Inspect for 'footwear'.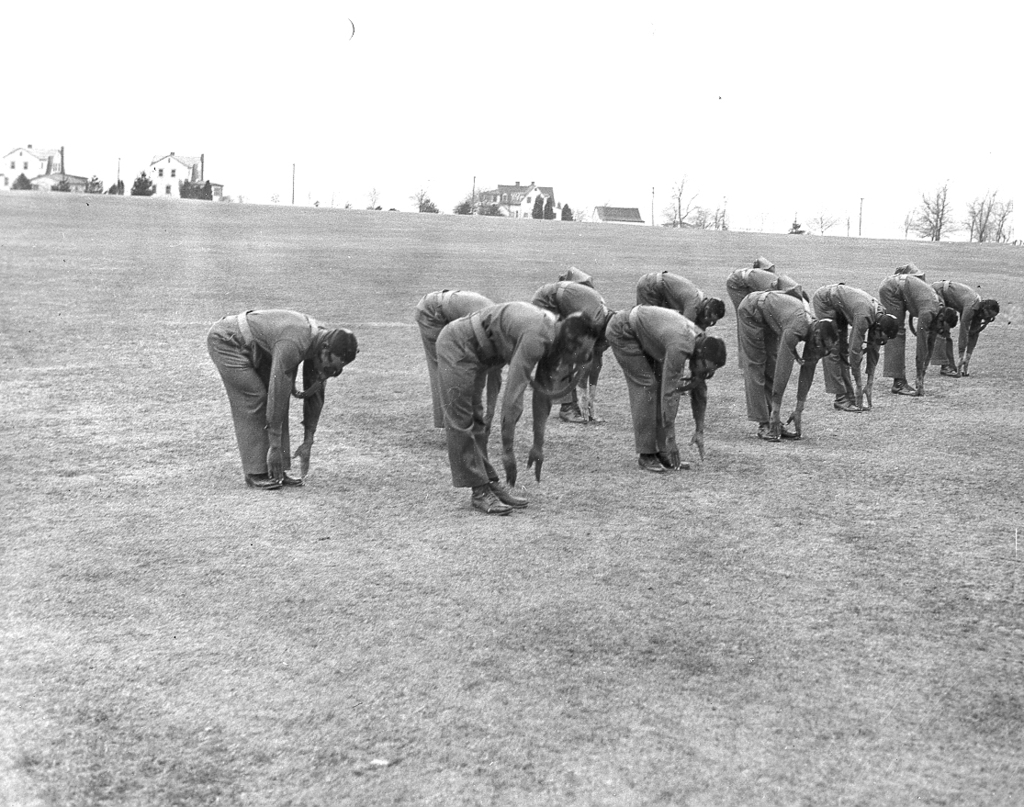
Inspection: crop(557, 403, 587, 422).
